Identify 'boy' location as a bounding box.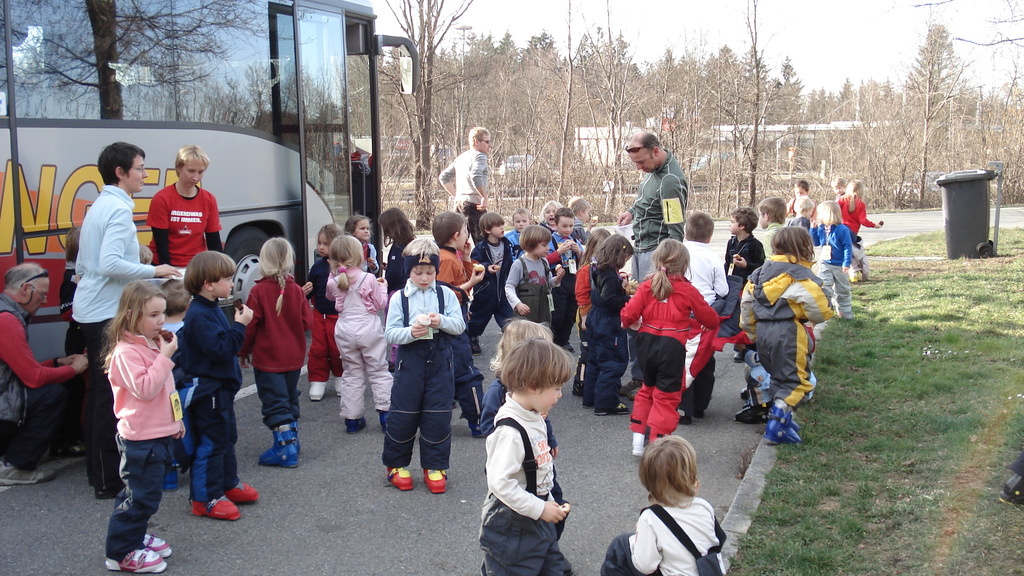
[503, 222, 565, 337].
